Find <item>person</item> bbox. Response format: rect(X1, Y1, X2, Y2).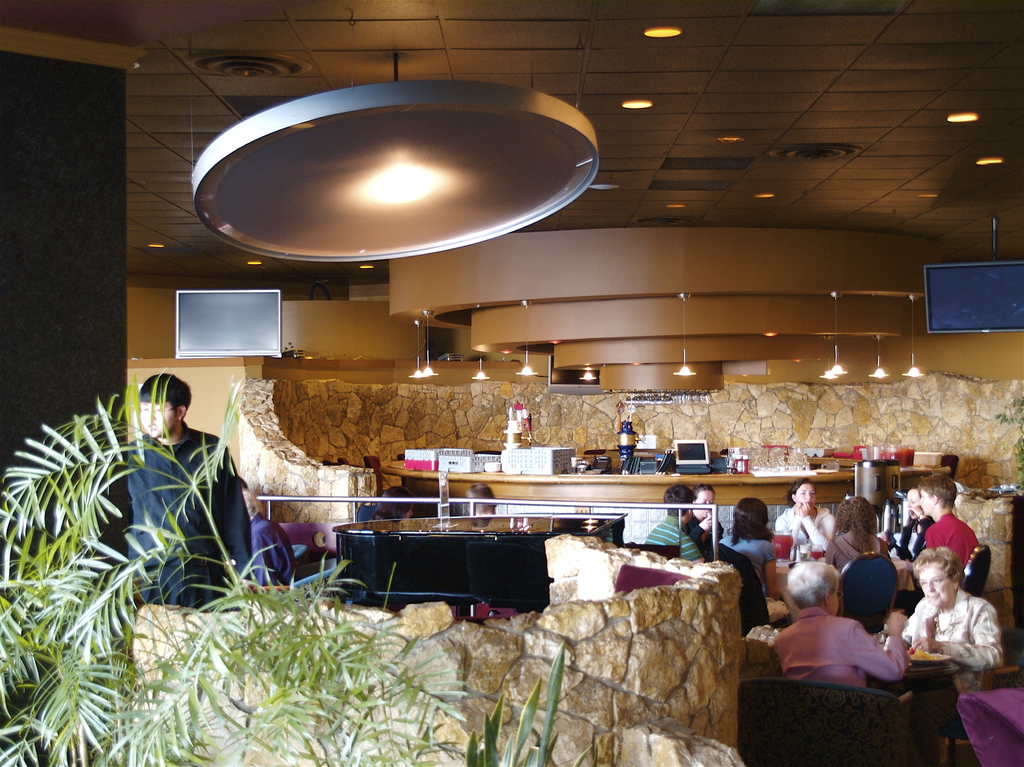
rect(81, 361, 234, 642).
